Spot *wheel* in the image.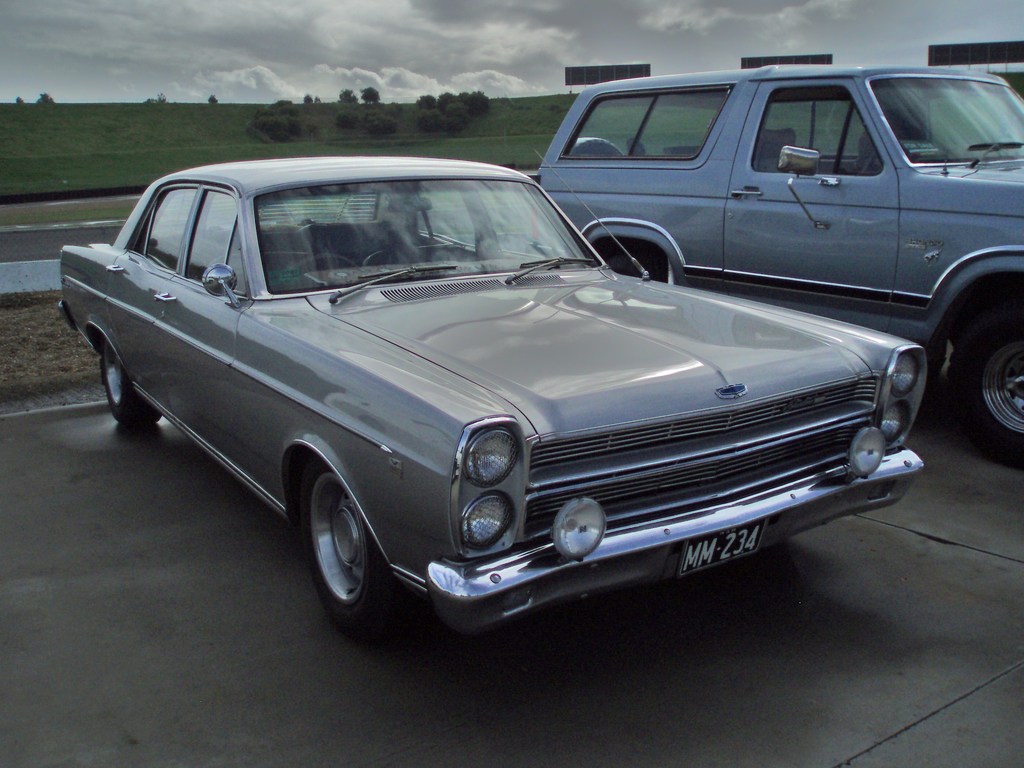
*wheel* found at crop(943, 310, 1023, 470).
